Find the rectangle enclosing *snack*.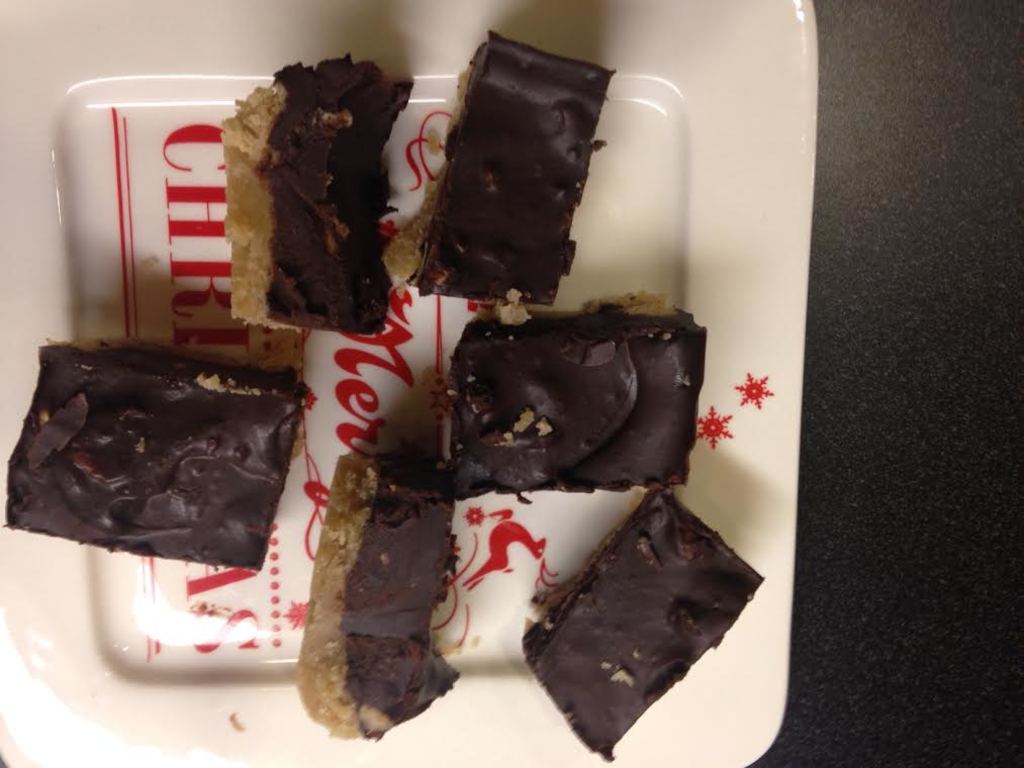
Rect(0, 349, 284, 588).
